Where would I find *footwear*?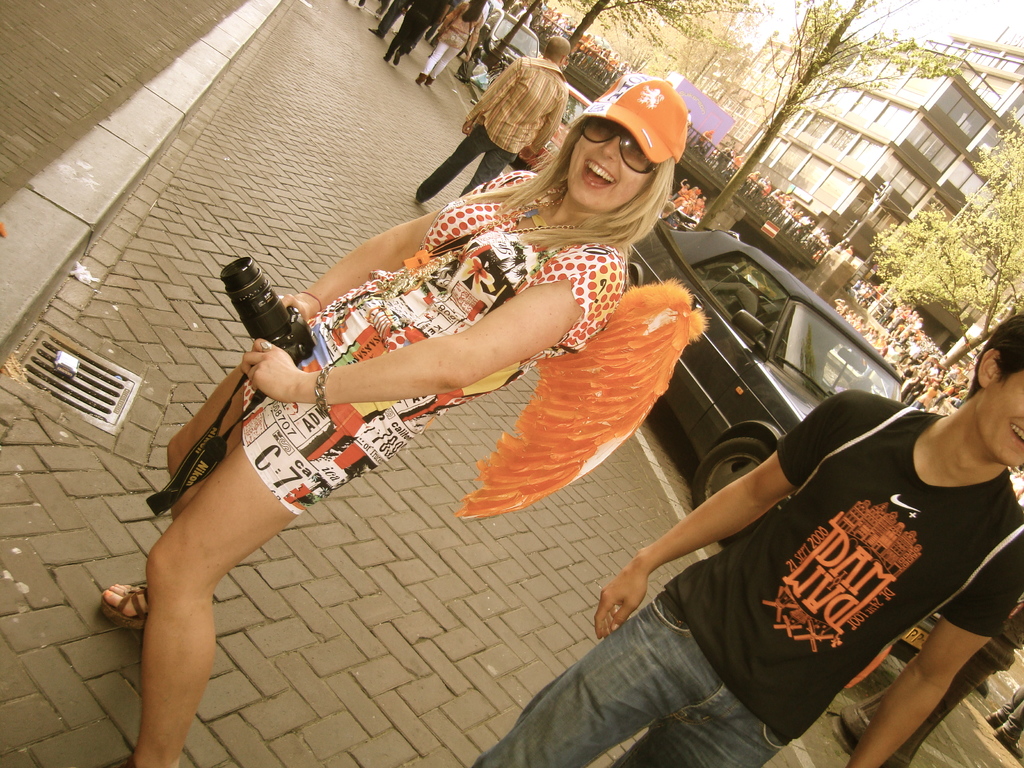
At [100,584,147,631].
